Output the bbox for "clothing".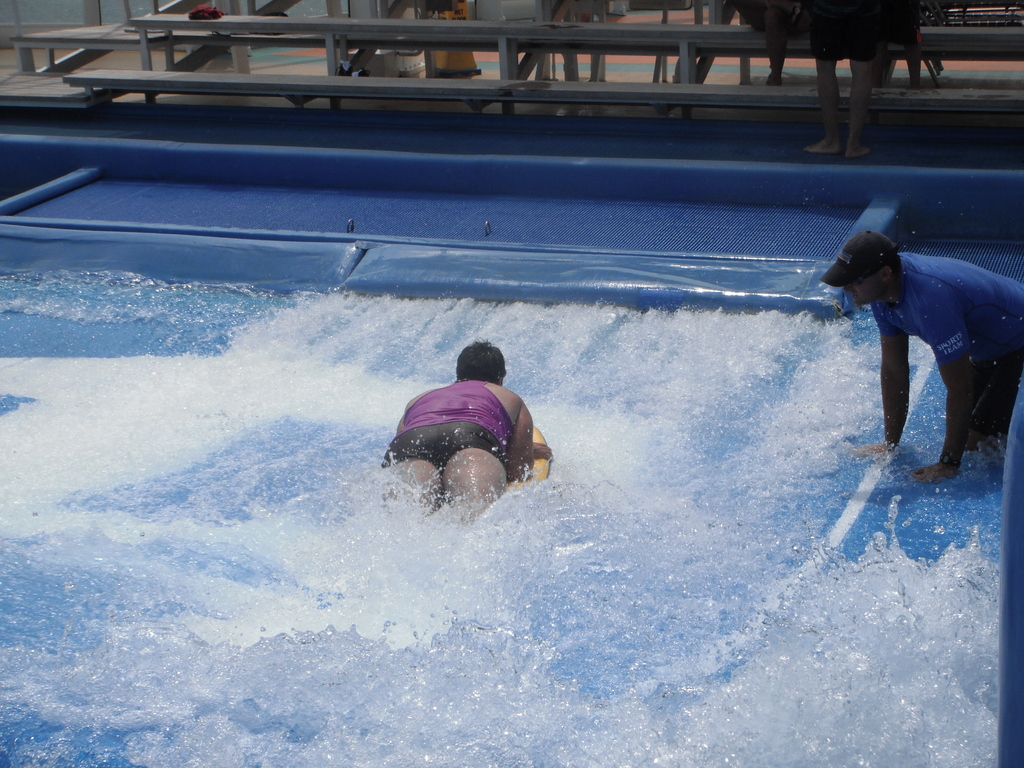
831,217,1005,448.
